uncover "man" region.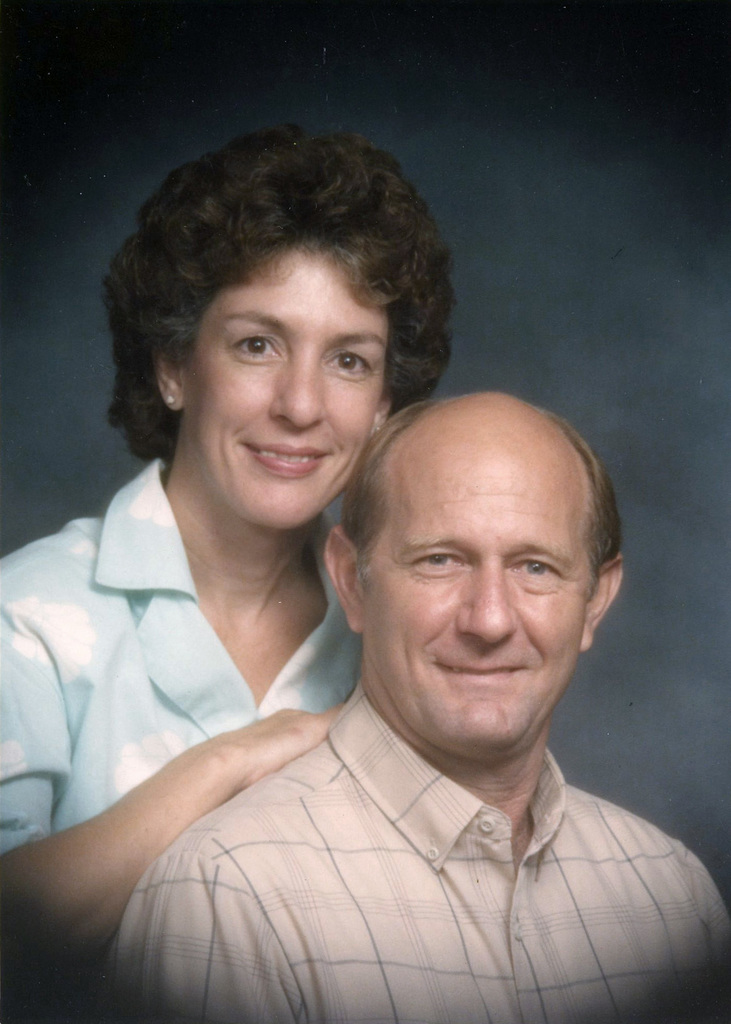
Uncovered: x1=97, y1=391, x2=730, y2=1023.
